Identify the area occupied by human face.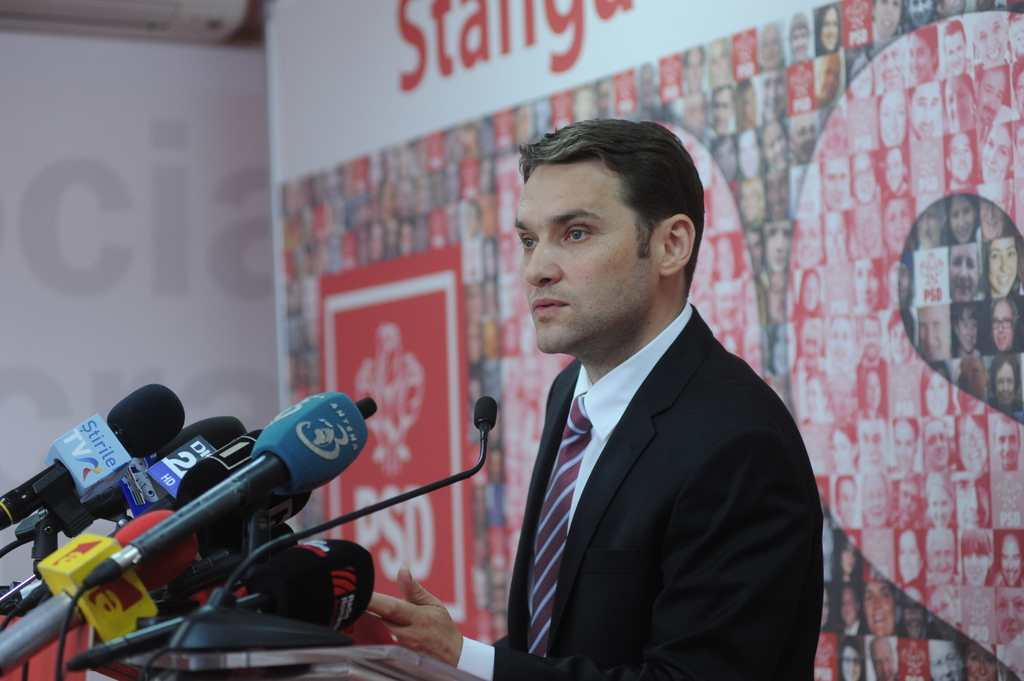
Area: bbox(822, 161, 848, 211).
